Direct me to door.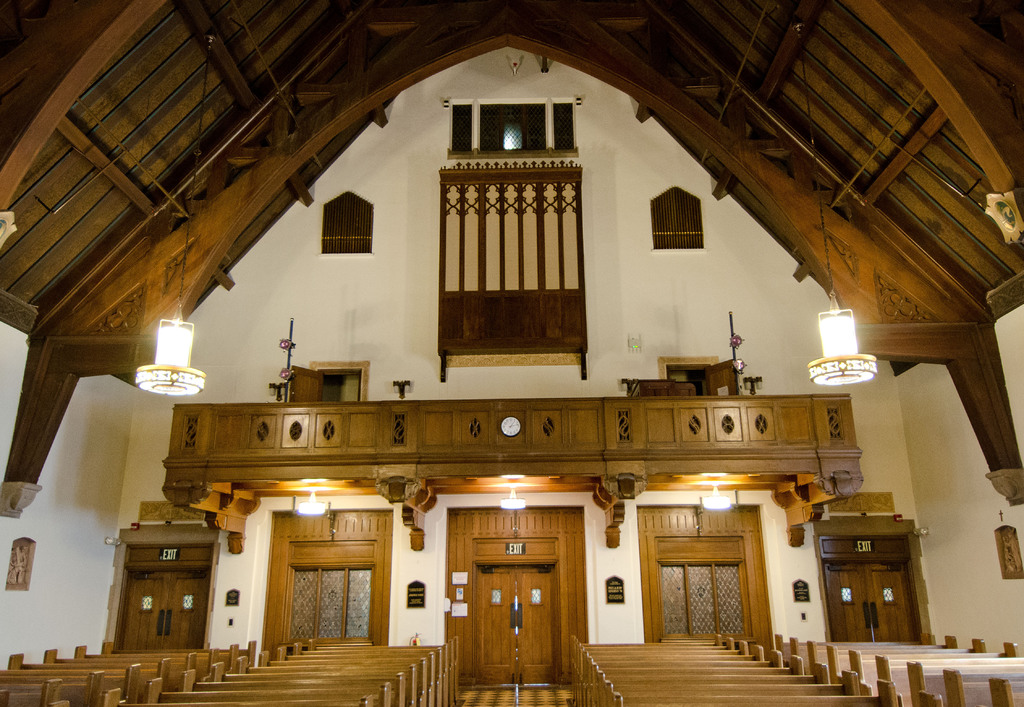
Direction: crop(824, 560, 921, 639).
